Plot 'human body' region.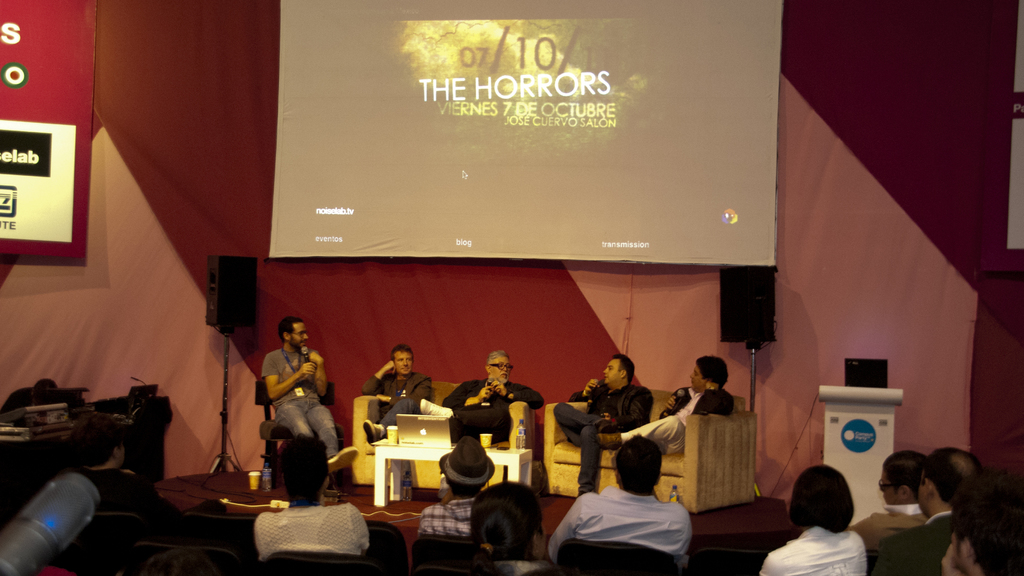
Plotted at Rect(869, 507, 952, 575).
